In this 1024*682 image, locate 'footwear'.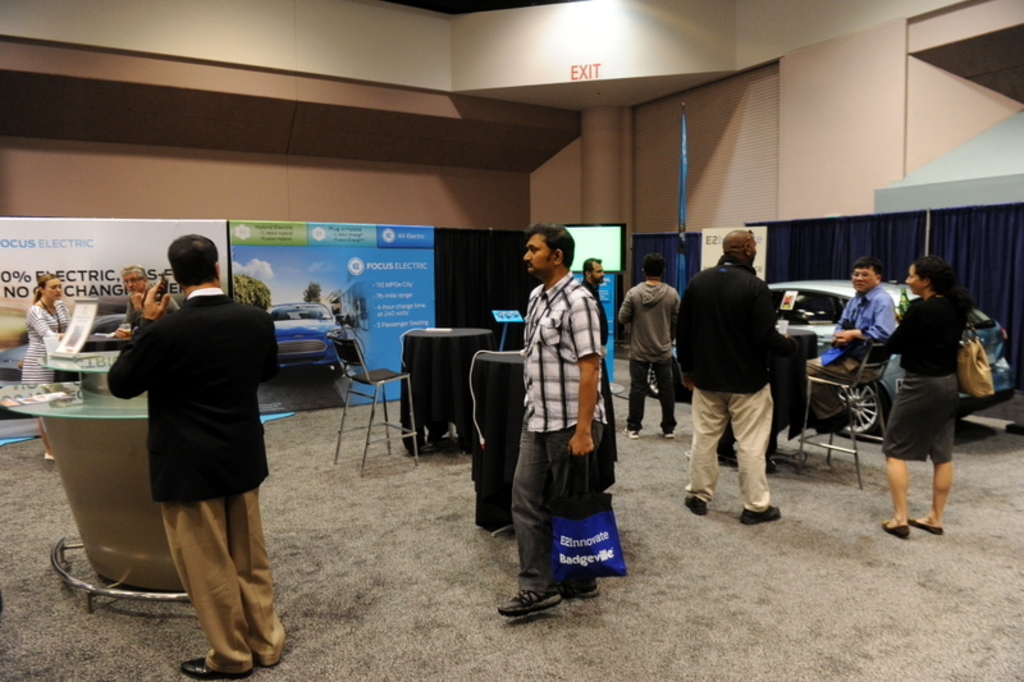
Bounding box: [x1=502, y1=572, x2=584, y2=626].
